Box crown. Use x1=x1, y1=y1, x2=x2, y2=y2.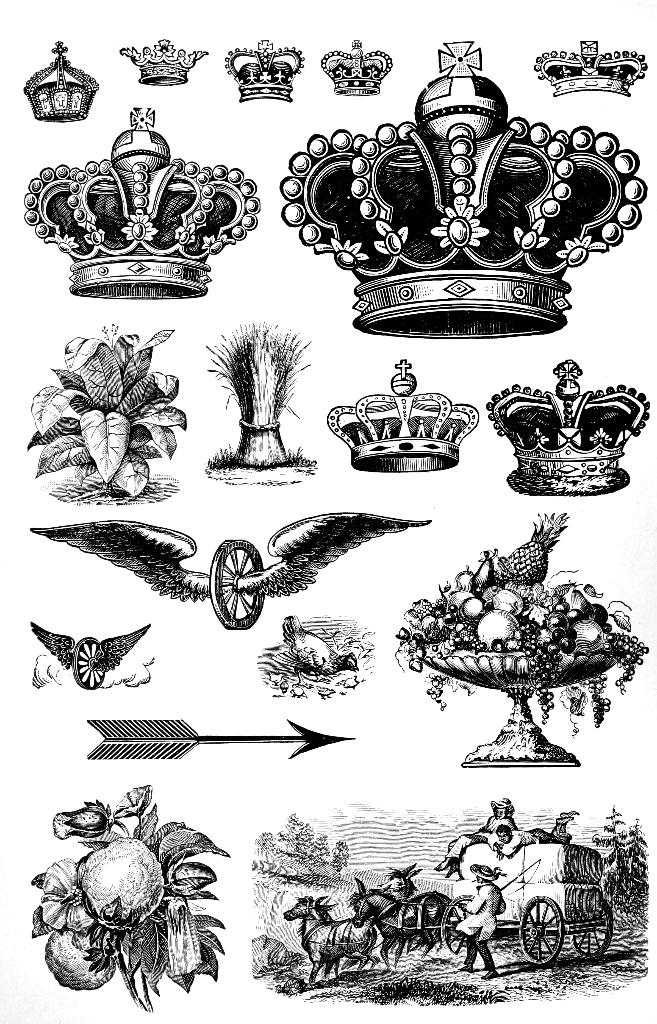
x1=117, y1=40, x2=213, y2=87.
